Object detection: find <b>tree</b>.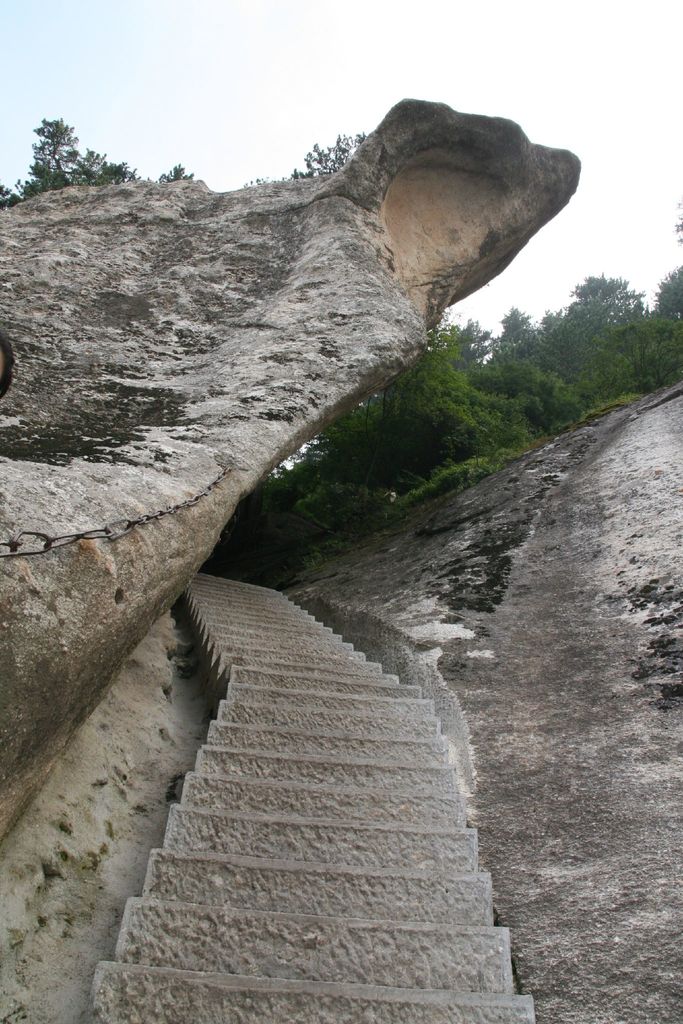
(561,270,647,344).
